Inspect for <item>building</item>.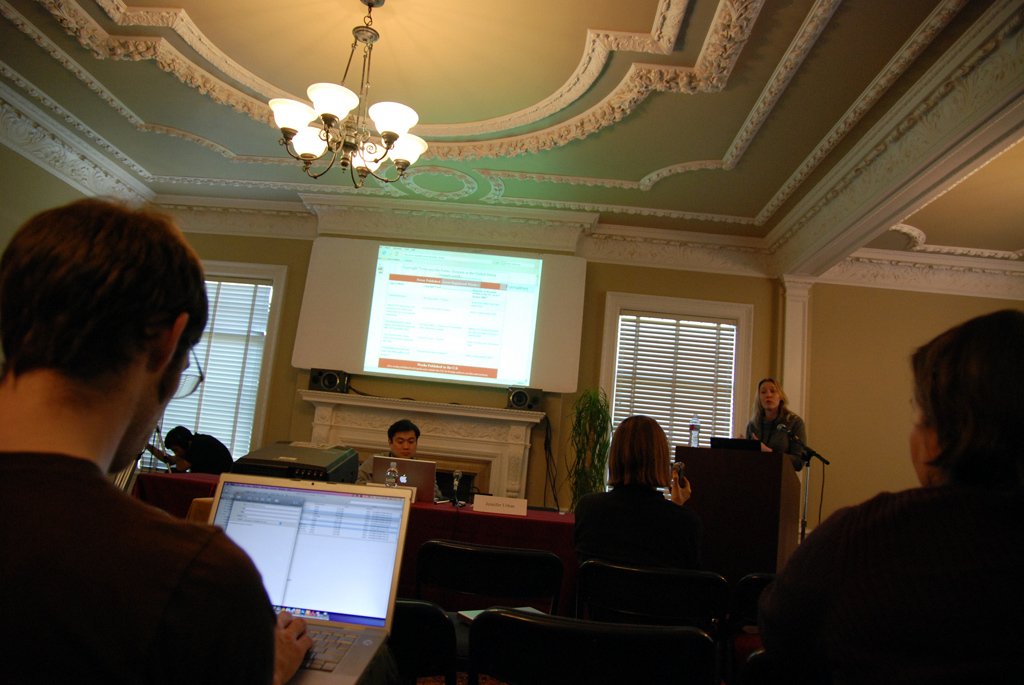
Inspection: 0 0 1023 684.
